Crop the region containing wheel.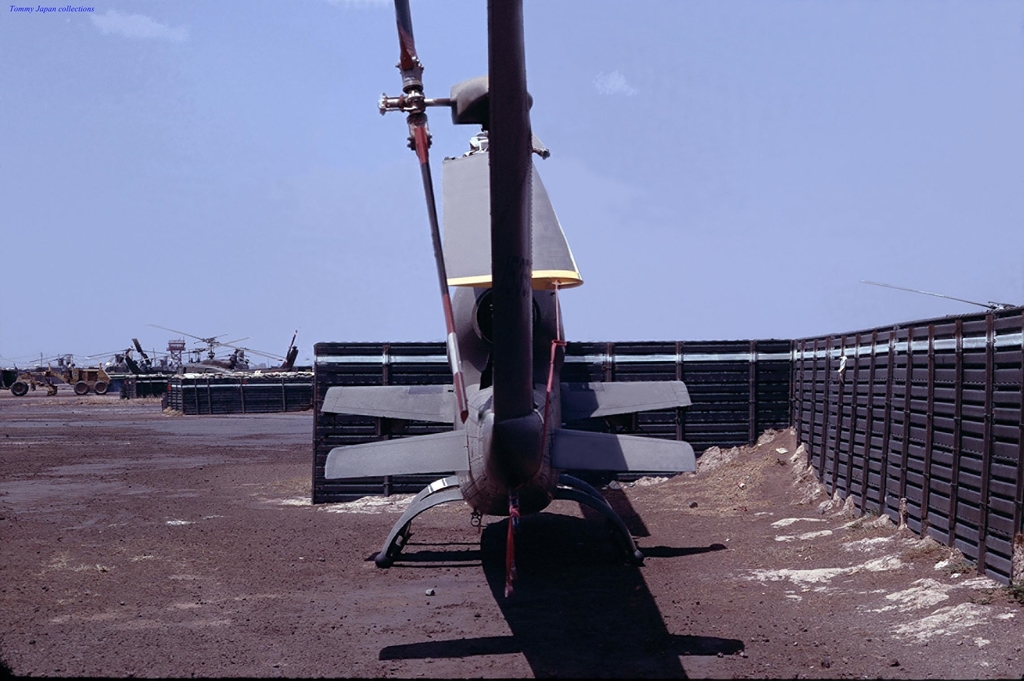
Crop region: rect(11, 376, 31, 399).
